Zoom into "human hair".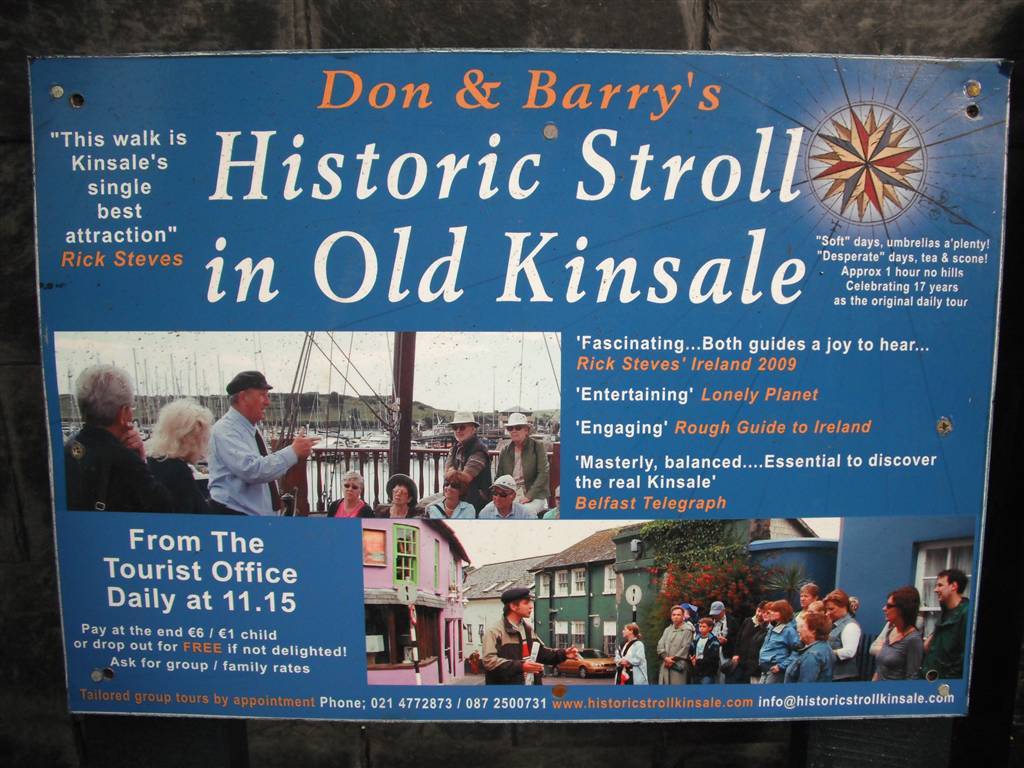
Zoom target: x1=934, y1=568, x2=969, y2=595.
